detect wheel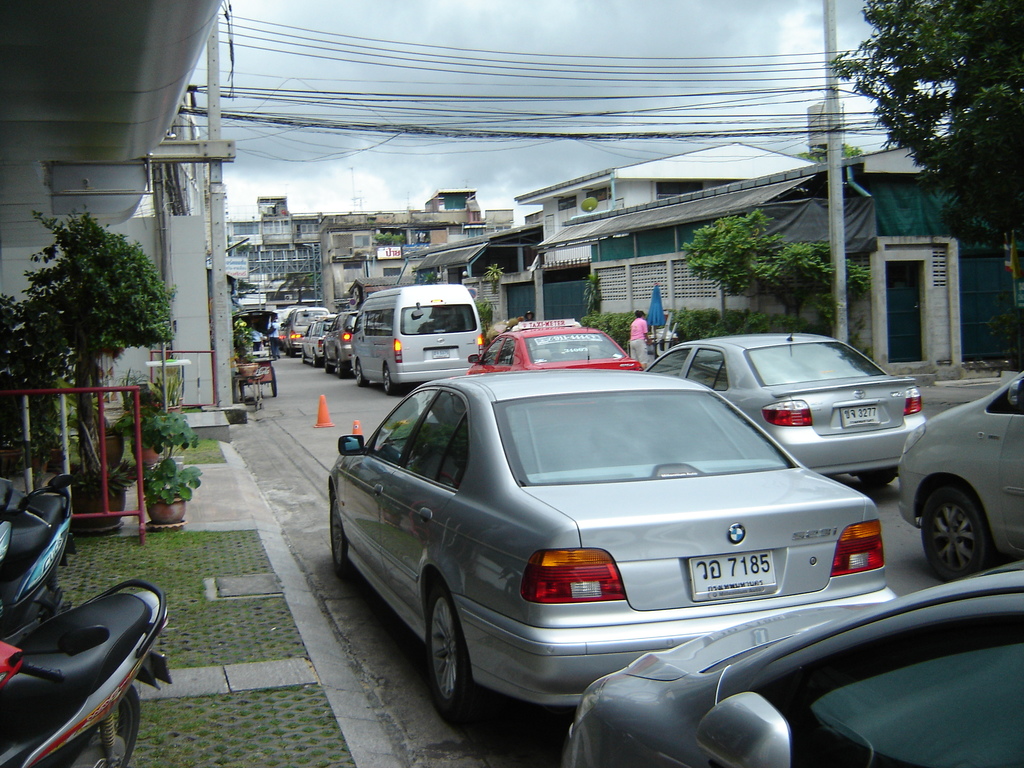
(54,685,140,767)
